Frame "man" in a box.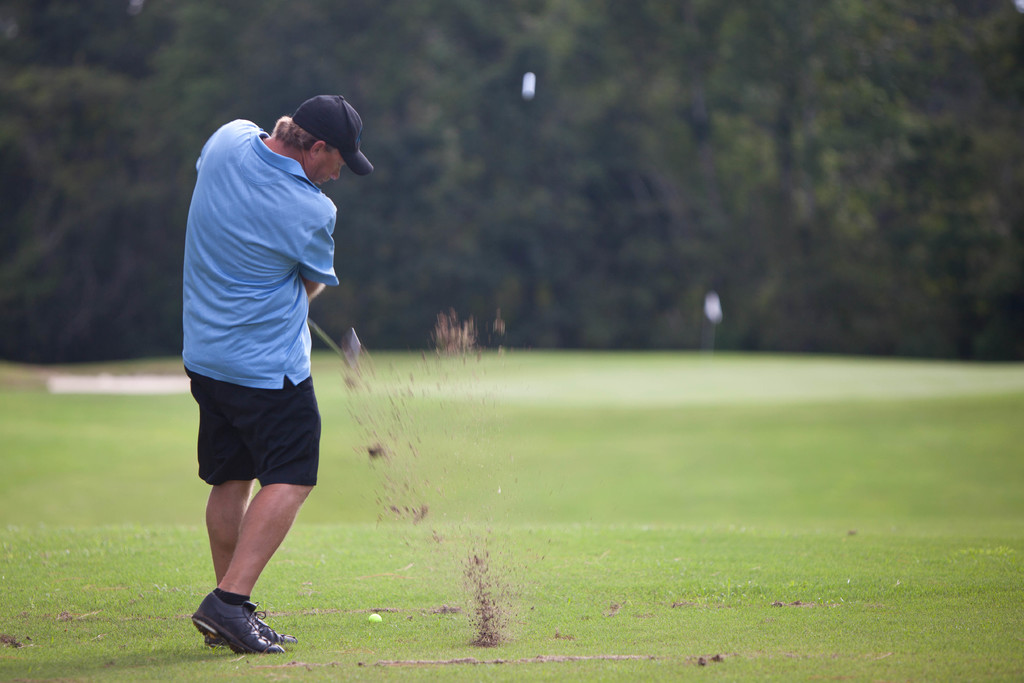
pyautogui.locateOnScreen(166, 71, 367, 651).
